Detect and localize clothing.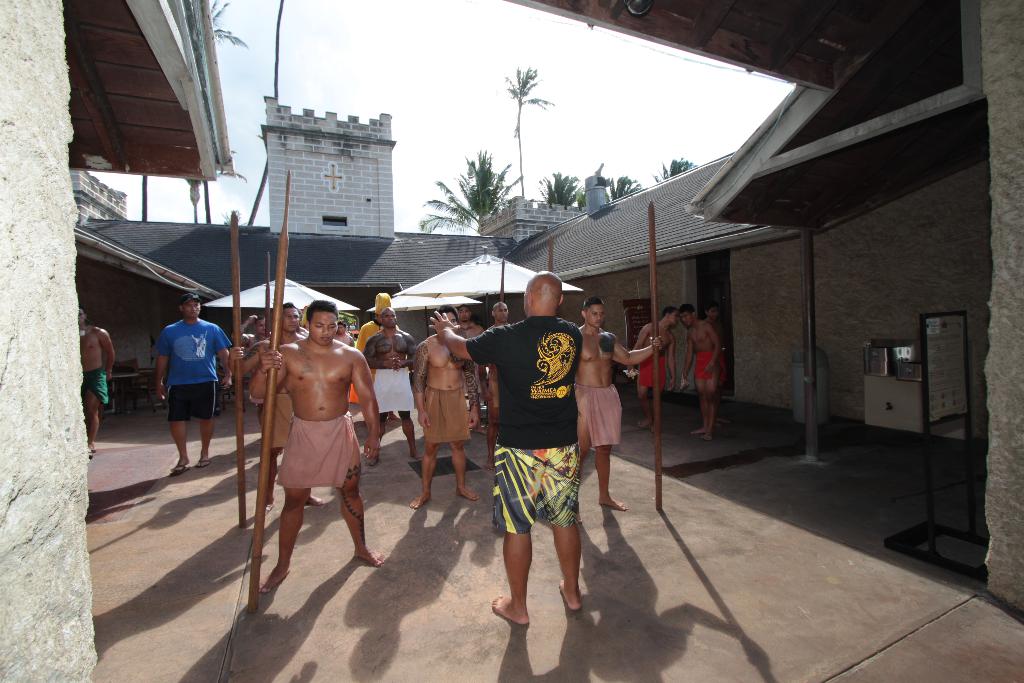
Localized at x1=687 y1=345 x2=712 y2=386.
